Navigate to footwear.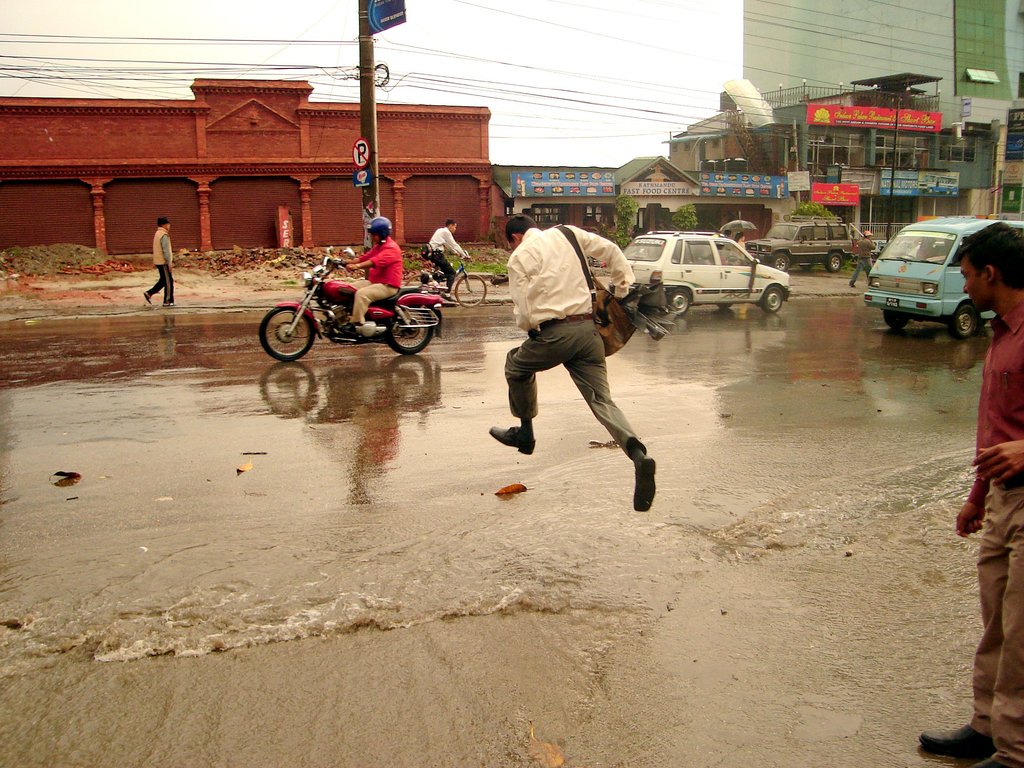
Navigation target: select_region(916, 722, 995, 753).
